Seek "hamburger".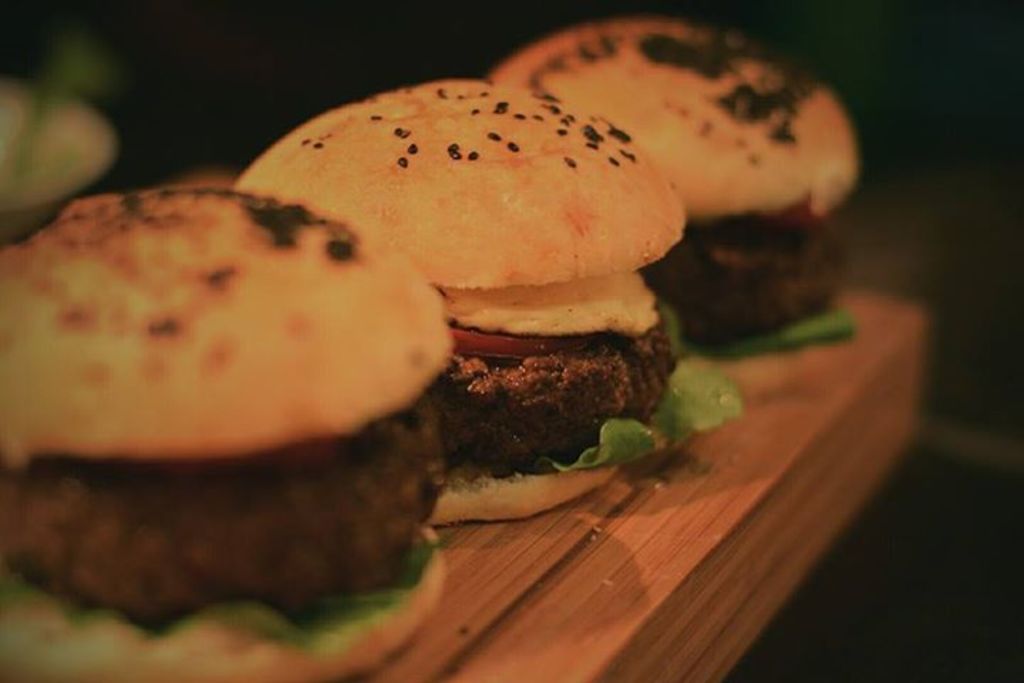
492/14/865/327.
